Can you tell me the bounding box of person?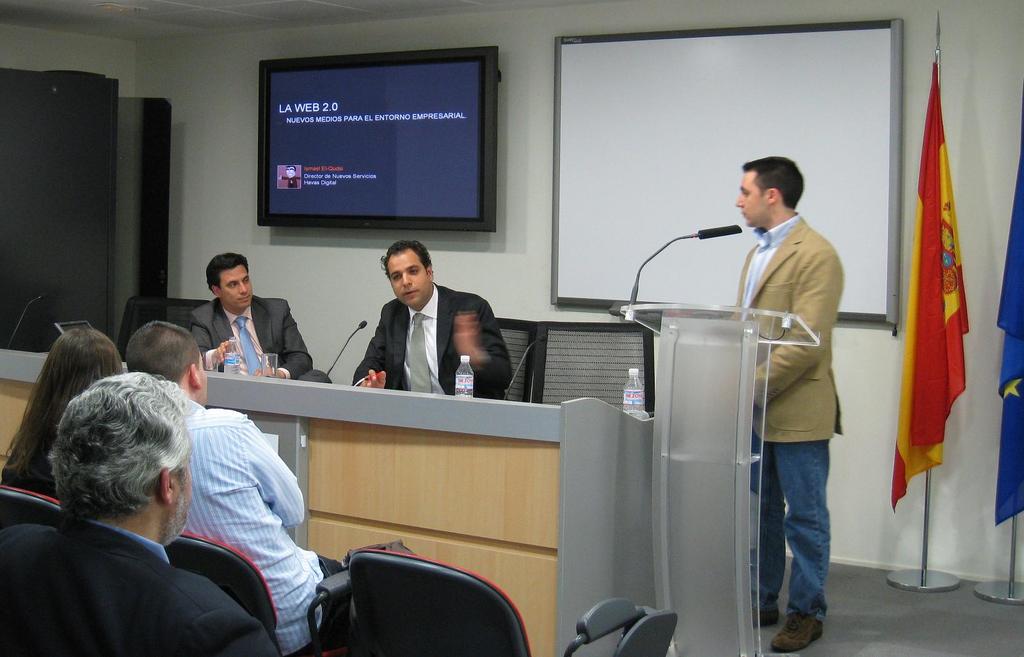
pyautogui.locateOnScreen(0, 319, 138, 508).
